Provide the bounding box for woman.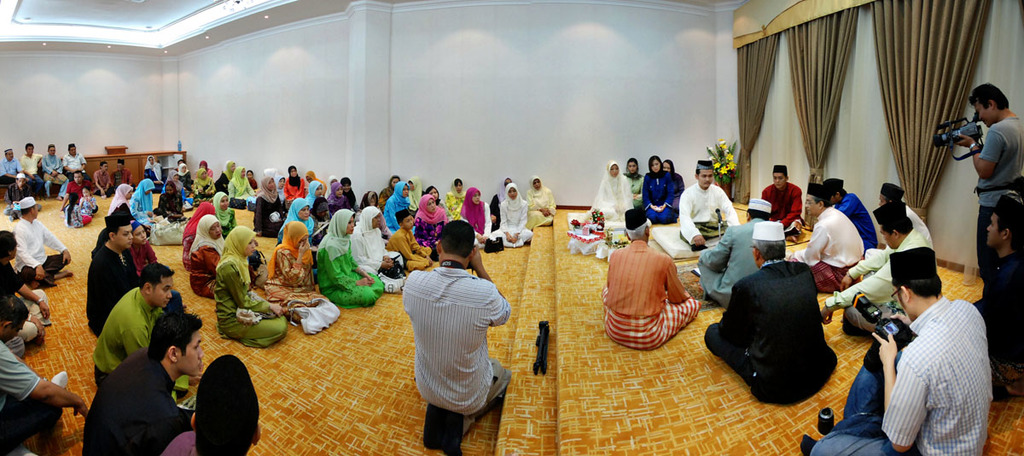
[625,154,646,208].
